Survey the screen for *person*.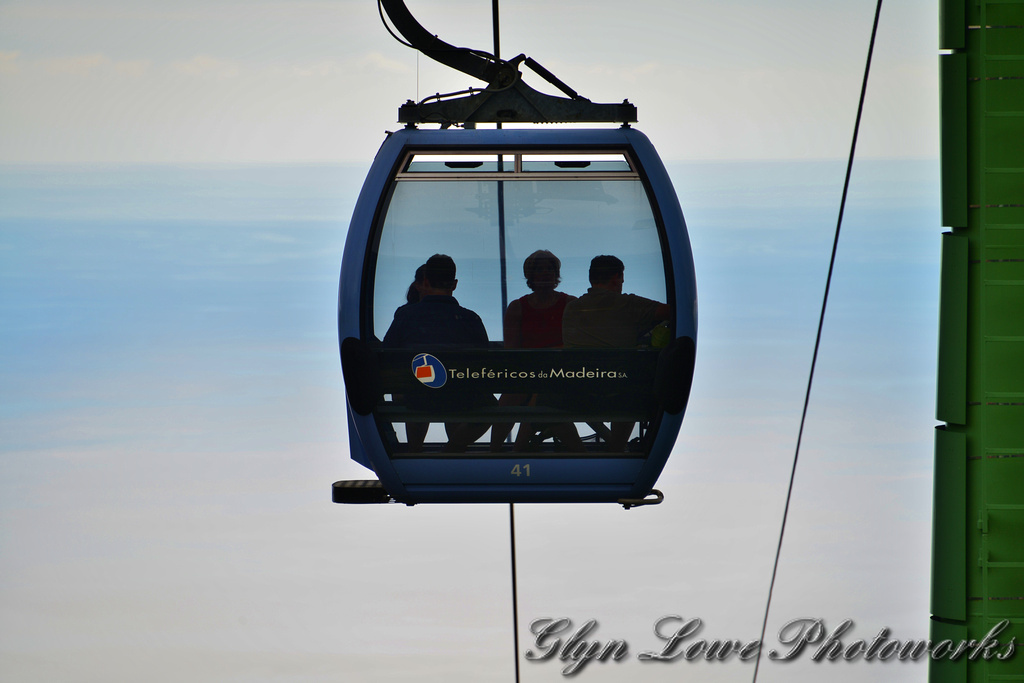
Survey found: l=394, t=263, r=428, b=319.
